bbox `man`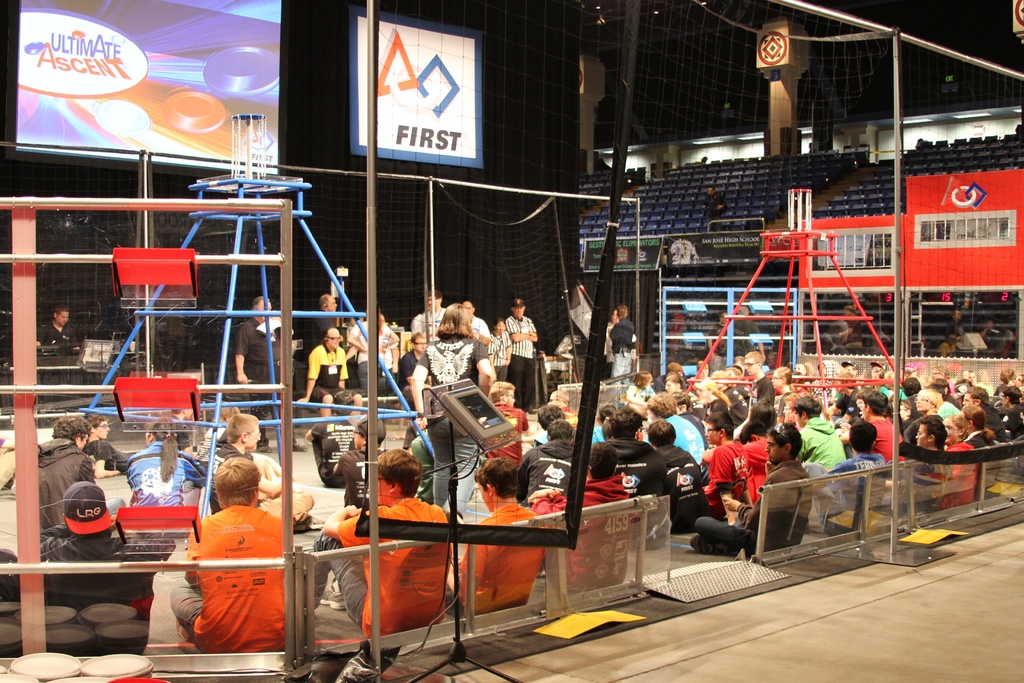
BBox(310, 459, 458, 643)
